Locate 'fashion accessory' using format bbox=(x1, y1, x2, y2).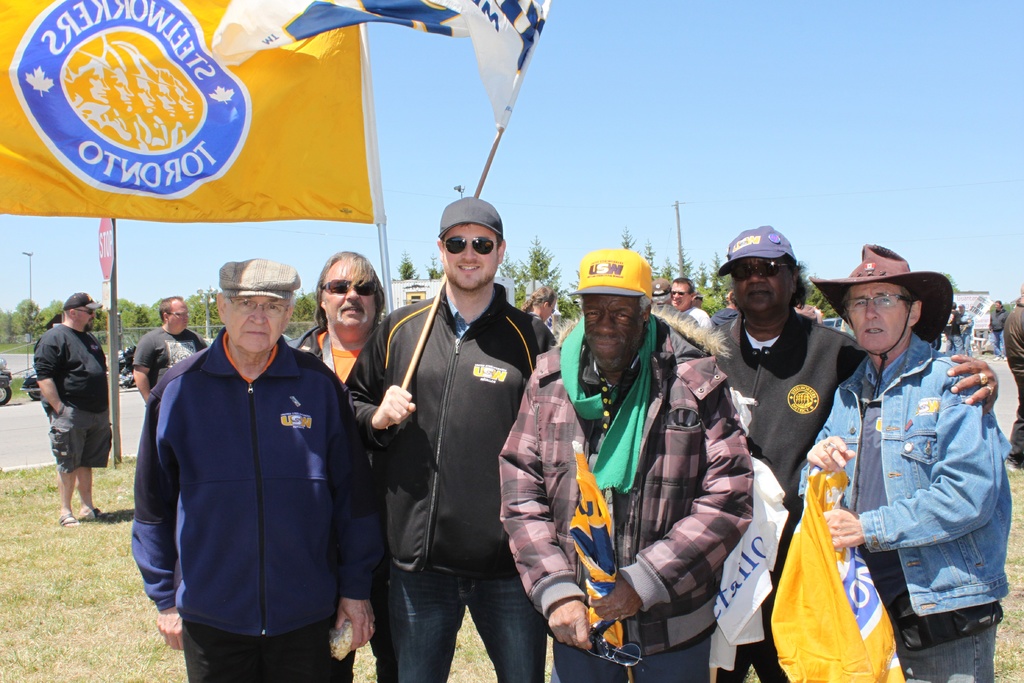
bbox=(981, 373, 991, 387).
